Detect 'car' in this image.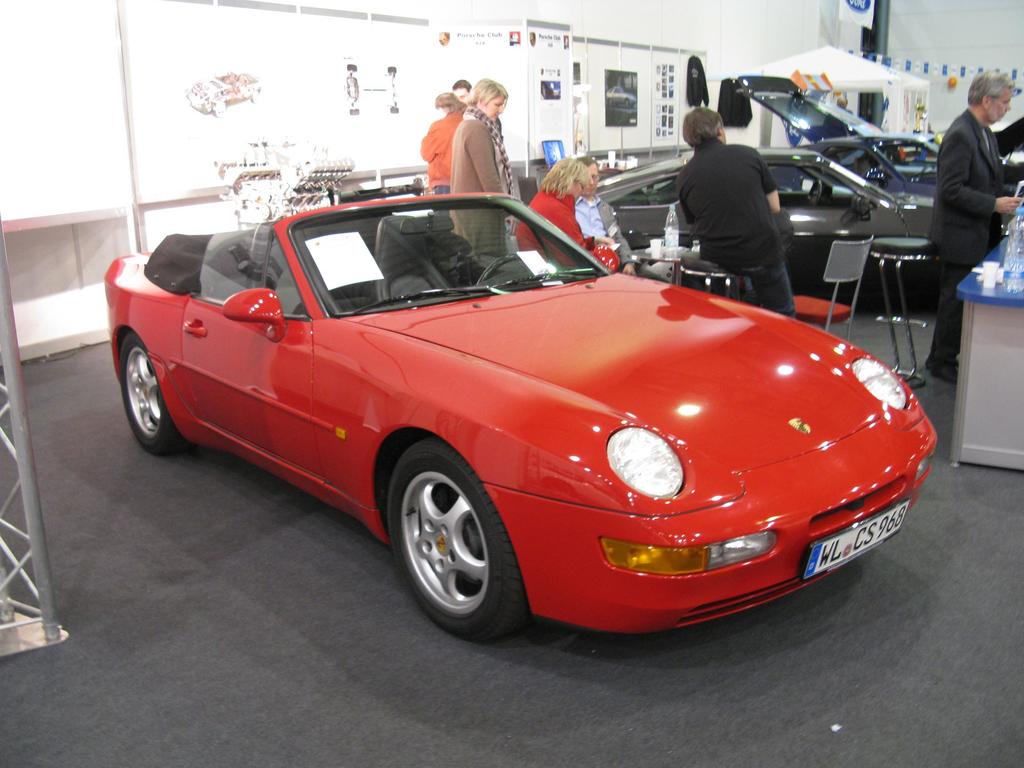
Detection: crop(116, 189, 938, 637).
